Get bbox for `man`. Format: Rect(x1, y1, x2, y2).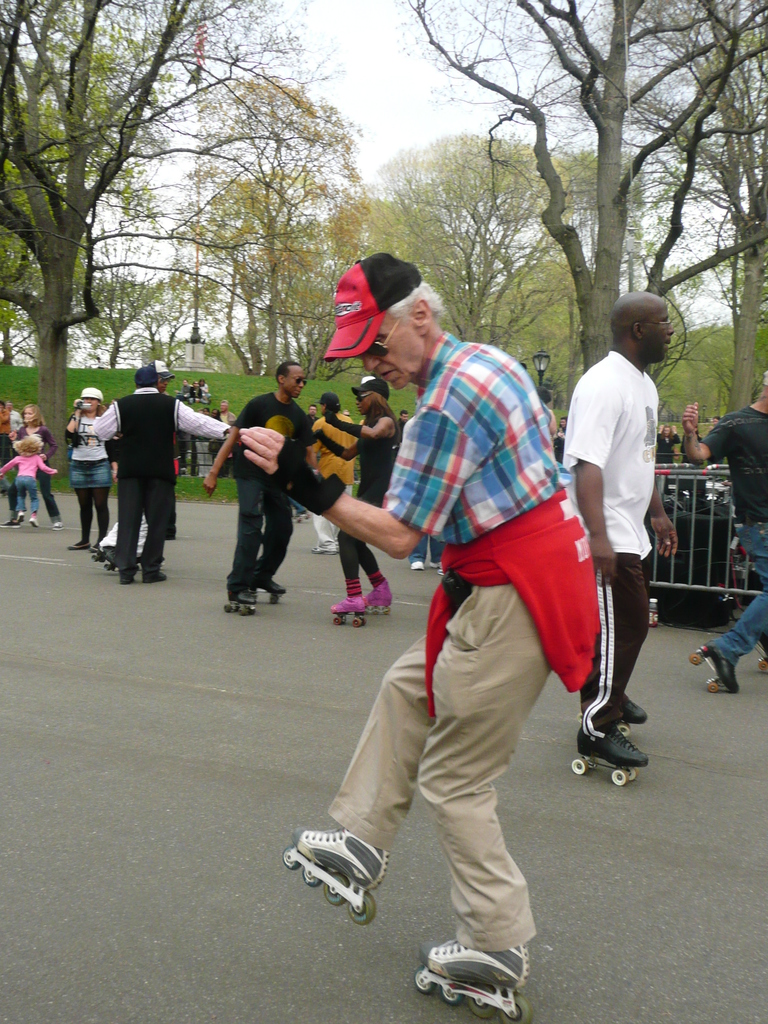
Rect(200, 358, 314, 617).
